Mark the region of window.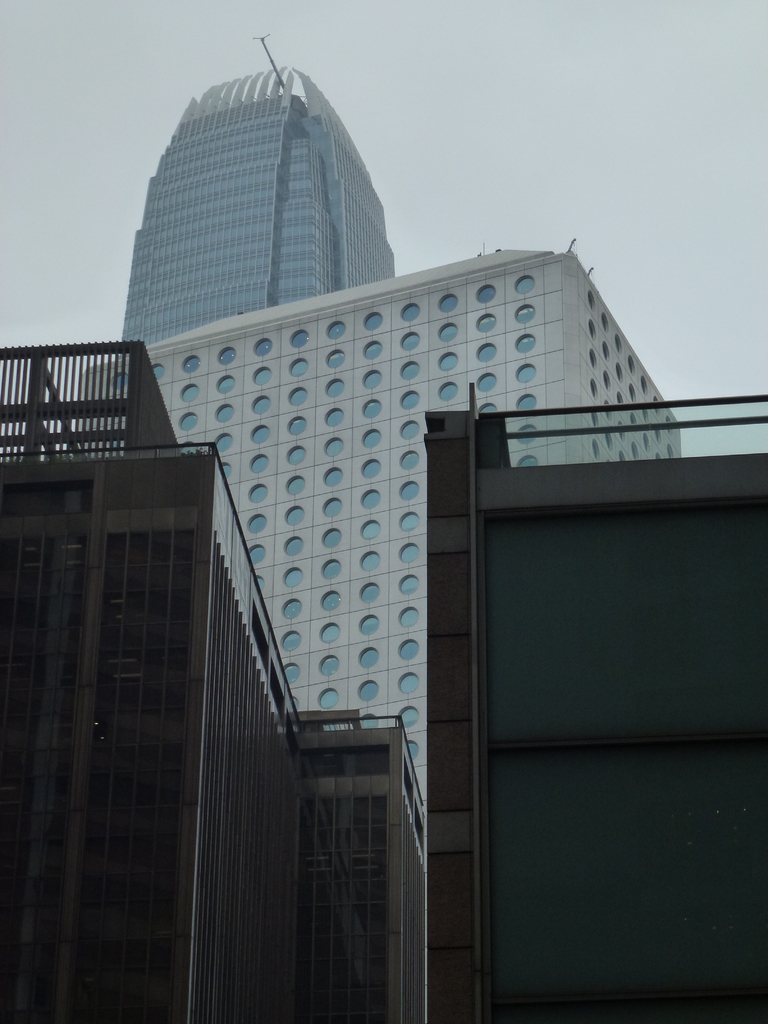
Region: rect(478, 492, 767, 1023).
